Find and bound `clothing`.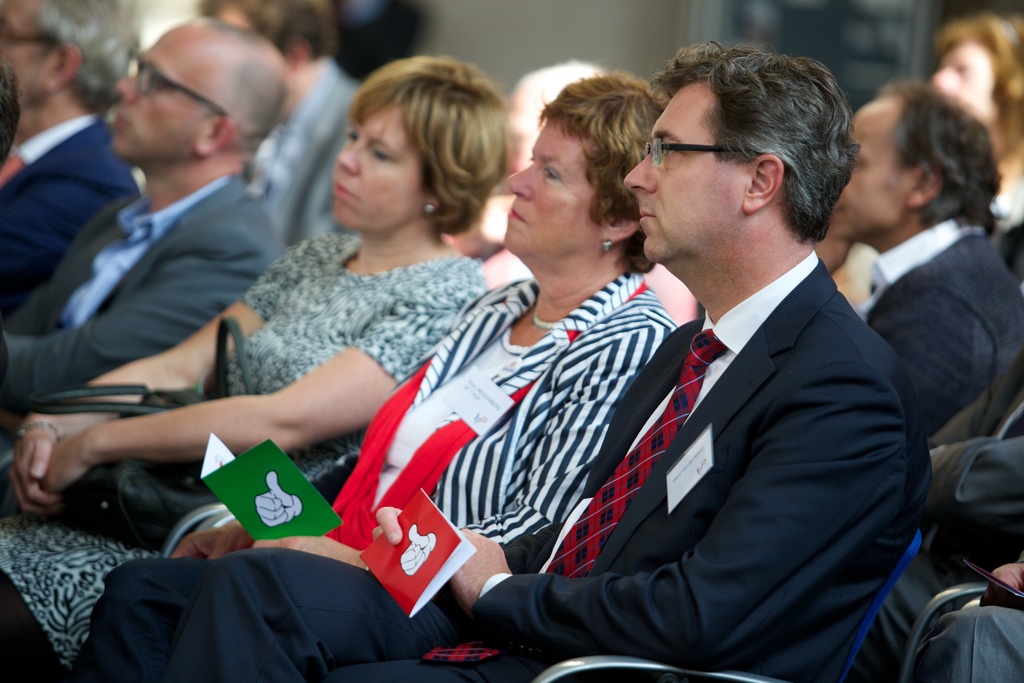
Bound: <box>0,113,138,335</box>.
